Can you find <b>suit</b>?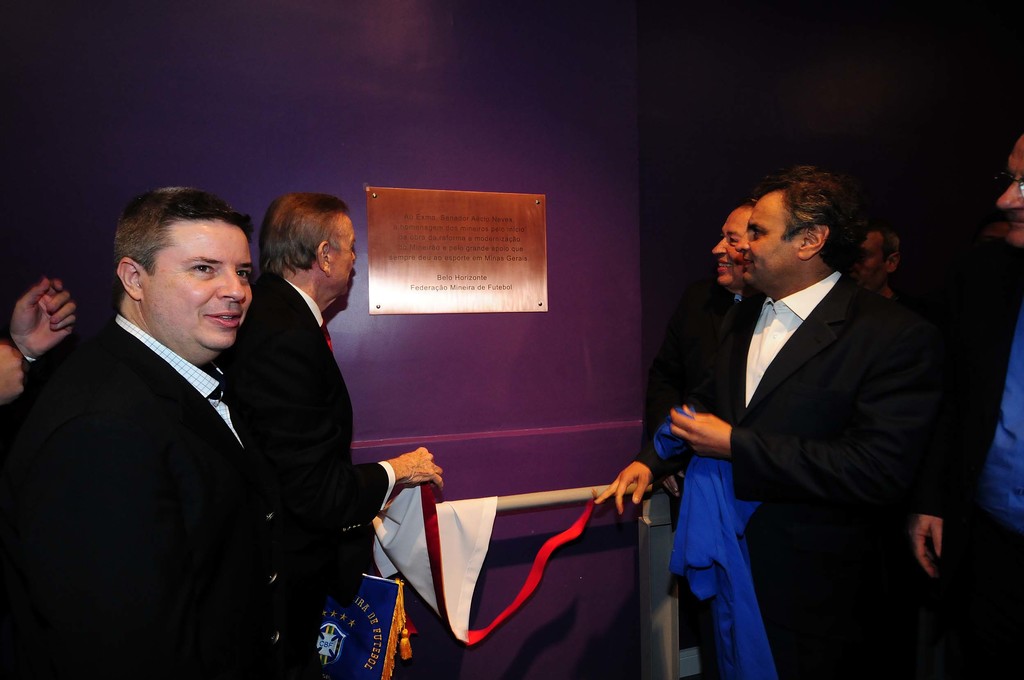
Yes, bounding box: 636,169,961,656.
